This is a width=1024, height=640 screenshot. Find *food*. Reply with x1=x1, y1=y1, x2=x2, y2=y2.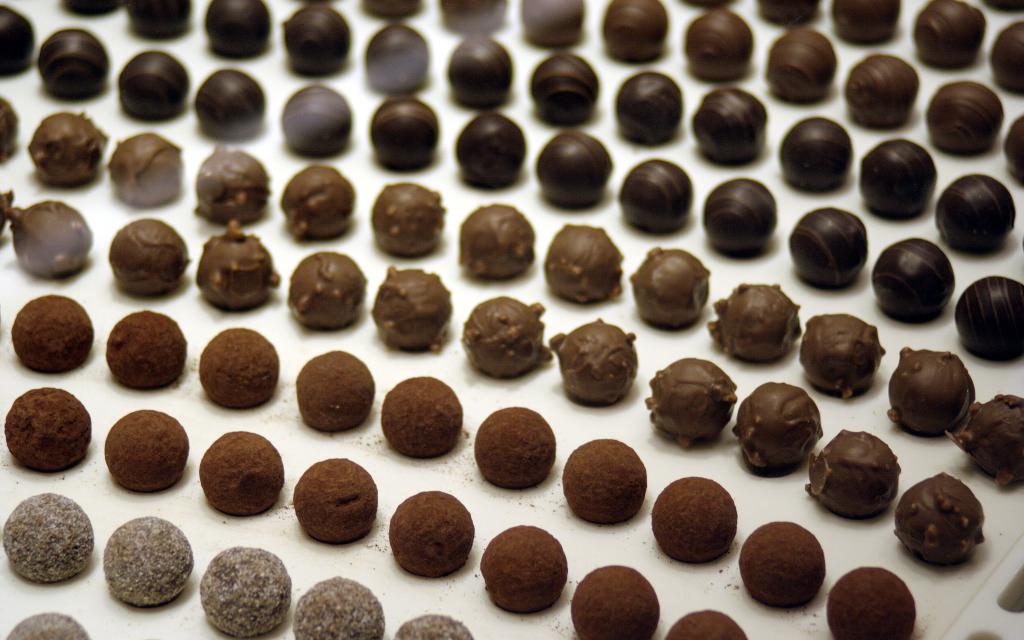
x1=206, y1=0, x2=273, y2=57.
